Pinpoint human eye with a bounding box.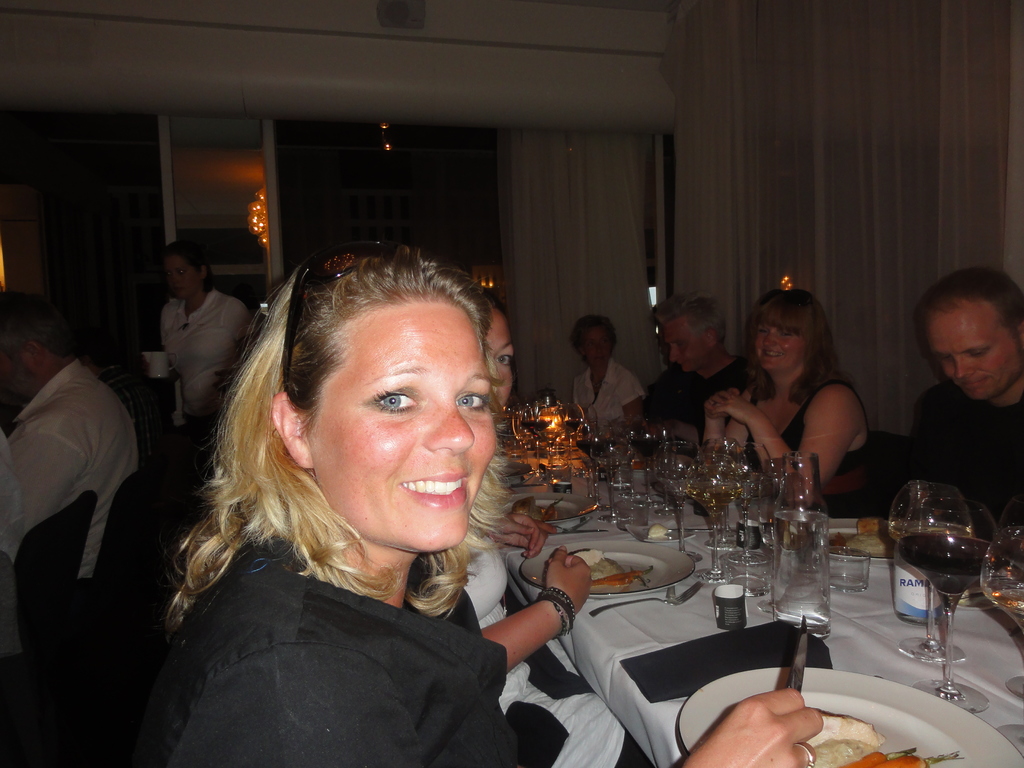
(left=778, top=331, right=794, bottom=339).
